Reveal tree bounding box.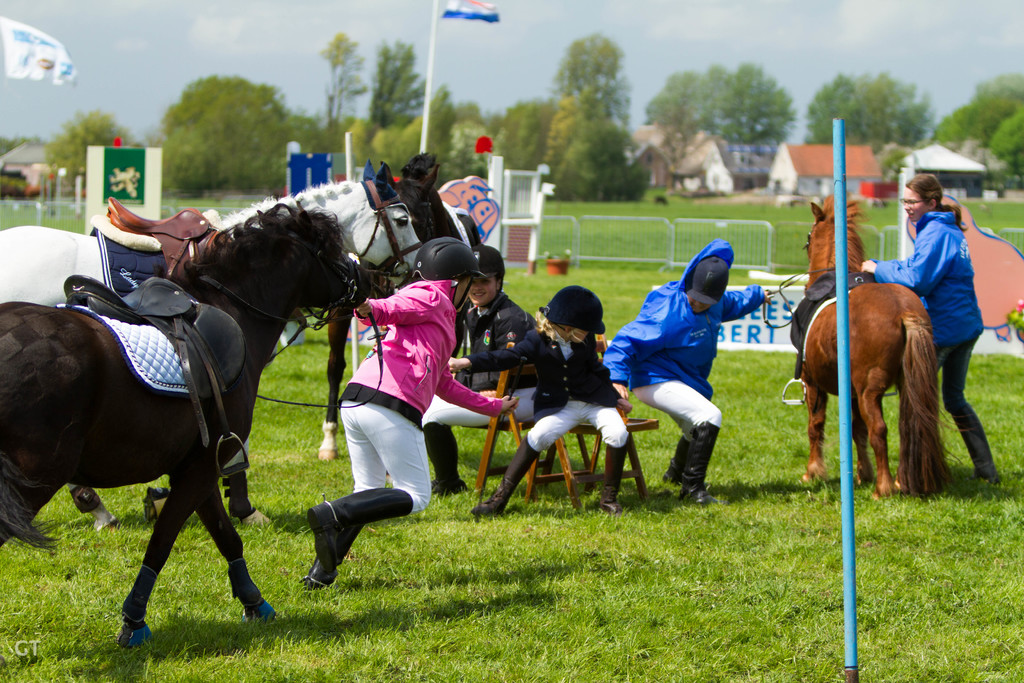
Revealed: x1=129 y1=59 x2=310 y2=176.
